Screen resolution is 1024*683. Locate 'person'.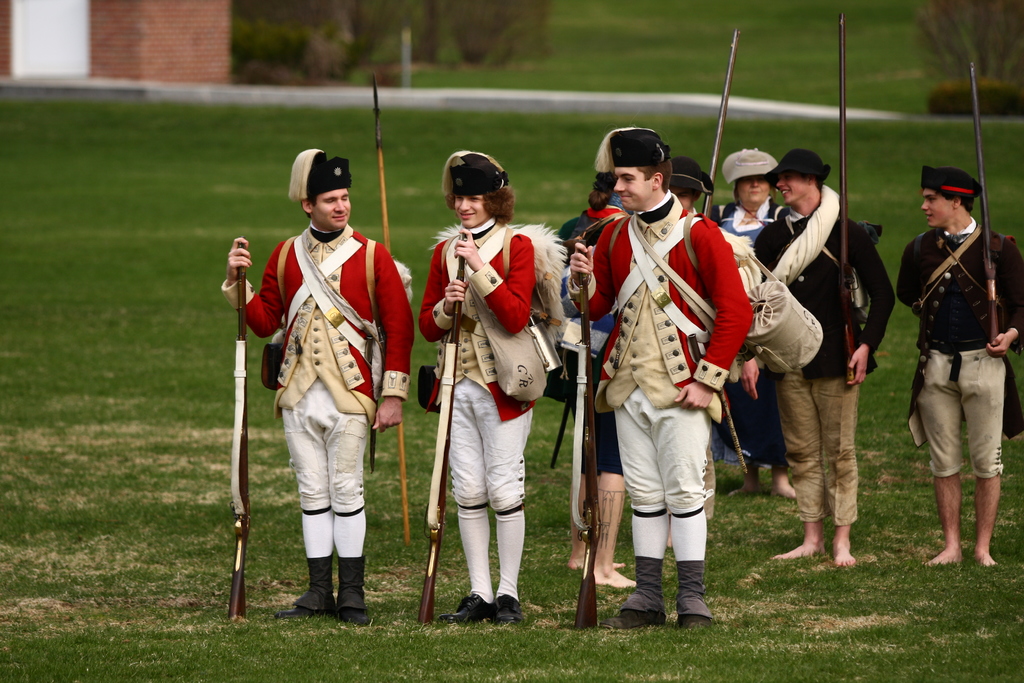
box(547, 152, 637, 588).
